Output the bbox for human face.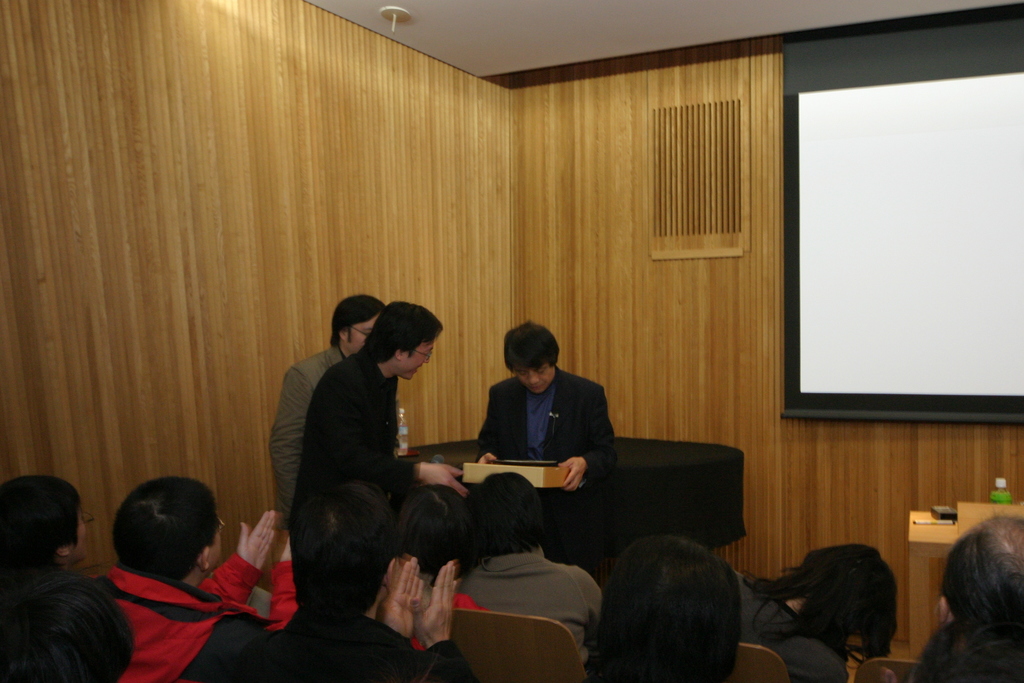
left=520, top=359, right=561, bottom=394.
